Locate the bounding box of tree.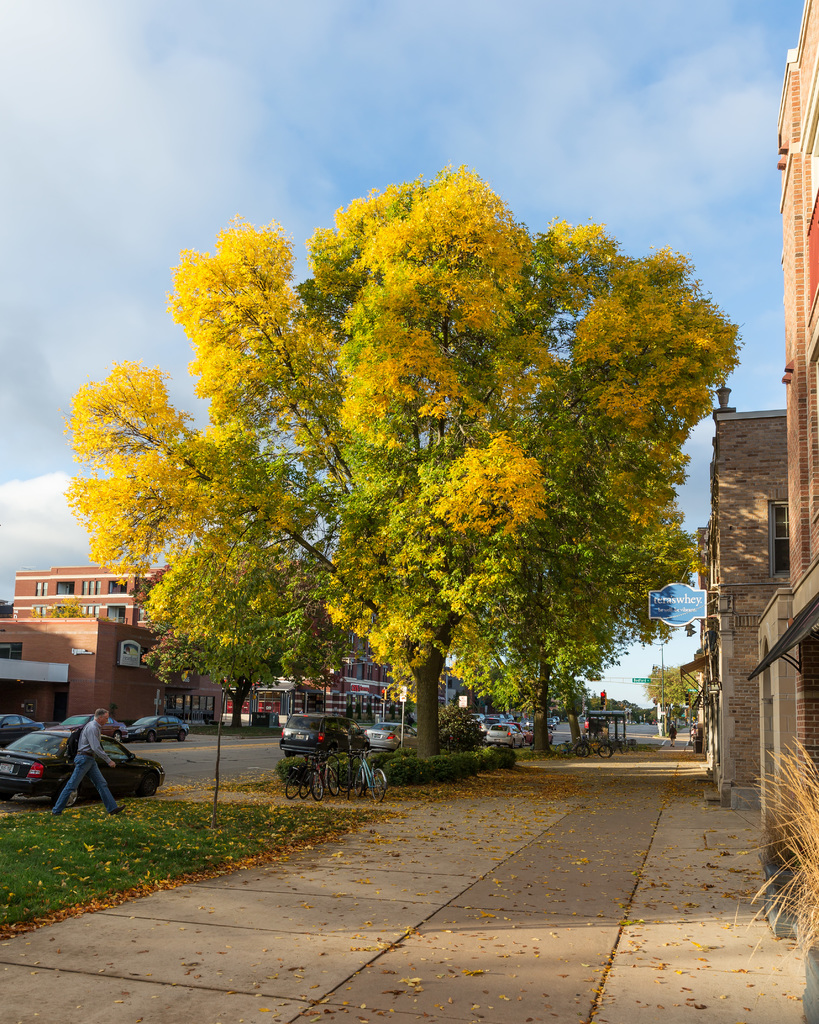
Bounding box: 73,173,741,761.
